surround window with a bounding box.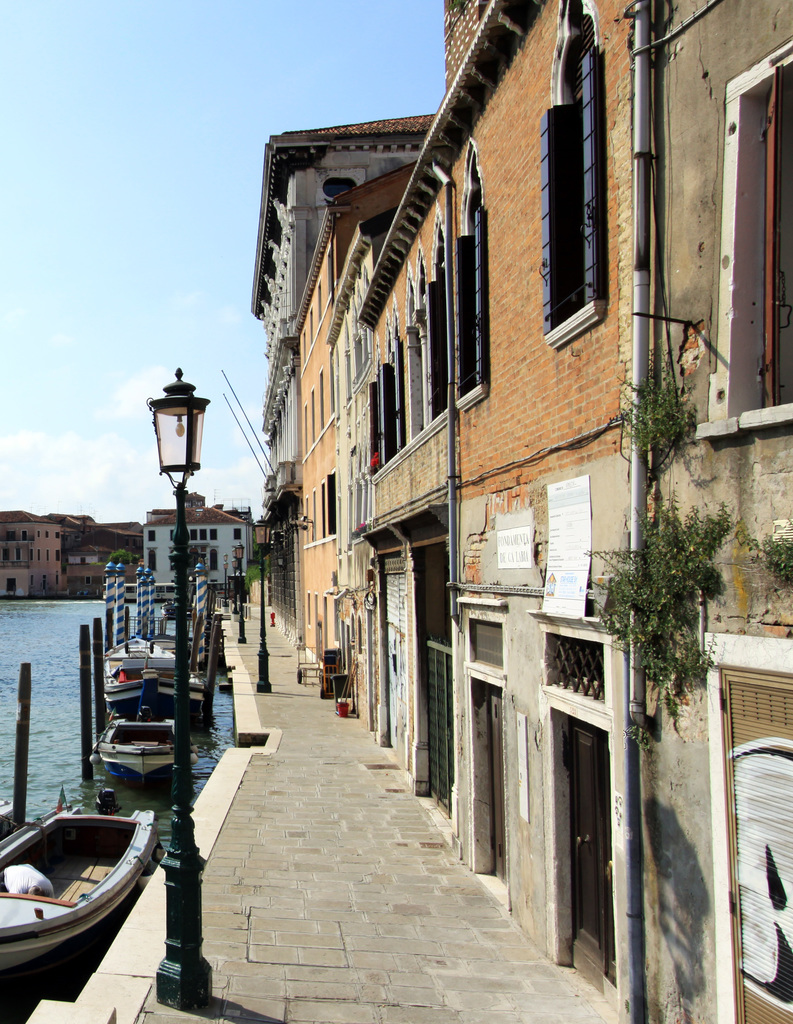
[536, 0, 602, 349].
